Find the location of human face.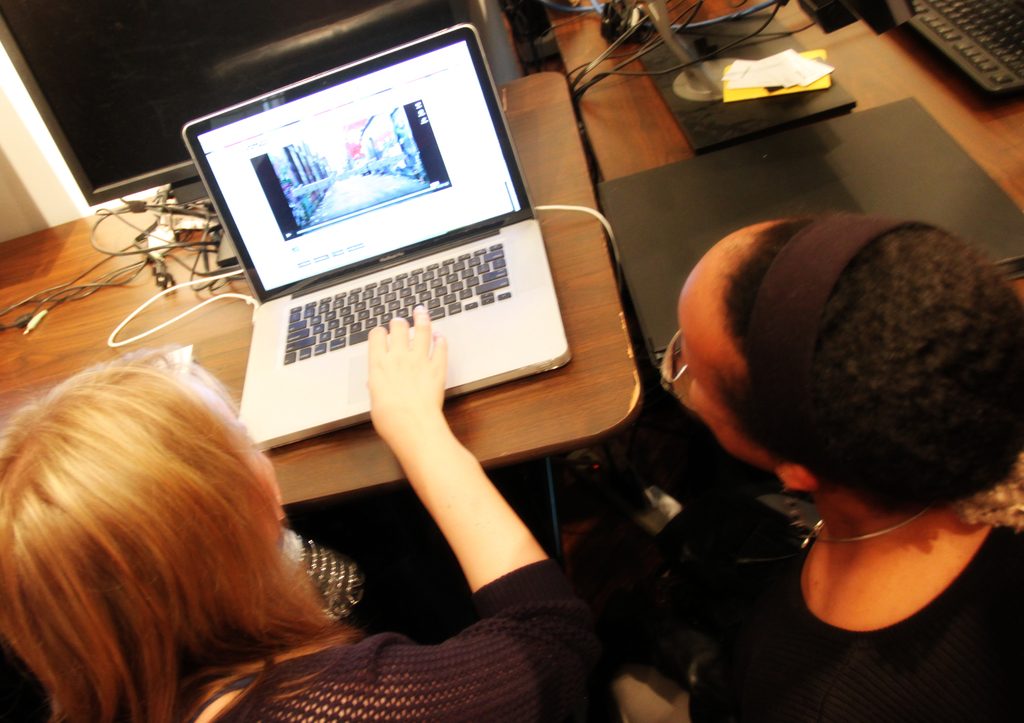
Location: [684,225,764,460].
